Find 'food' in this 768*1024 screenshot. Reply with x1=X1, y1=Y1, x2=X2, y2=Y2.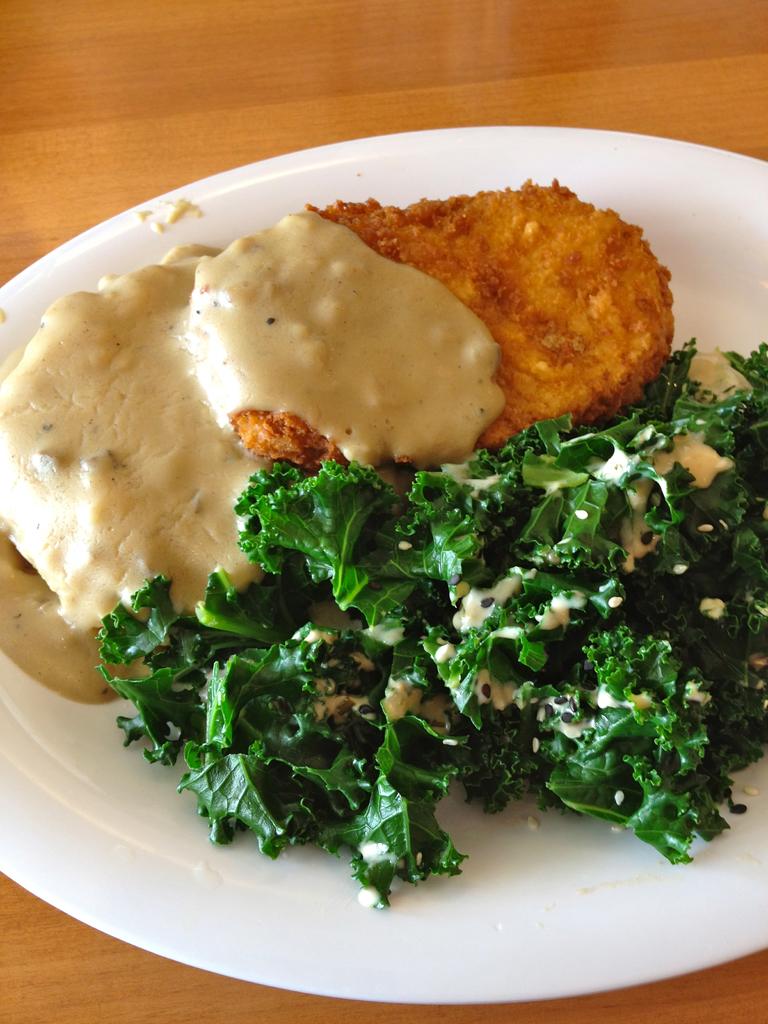
x1=0, y1=178, x2=767, y2=908.
